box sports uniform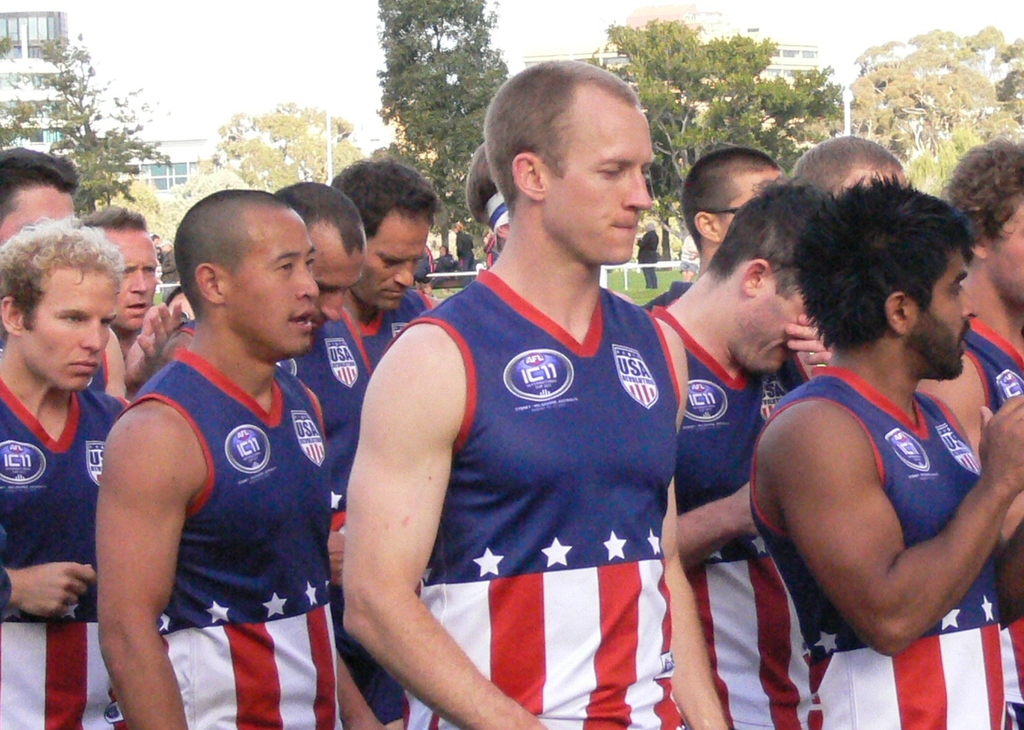
pyautogui.locateOnScreen(410, 273, 682, 729)
